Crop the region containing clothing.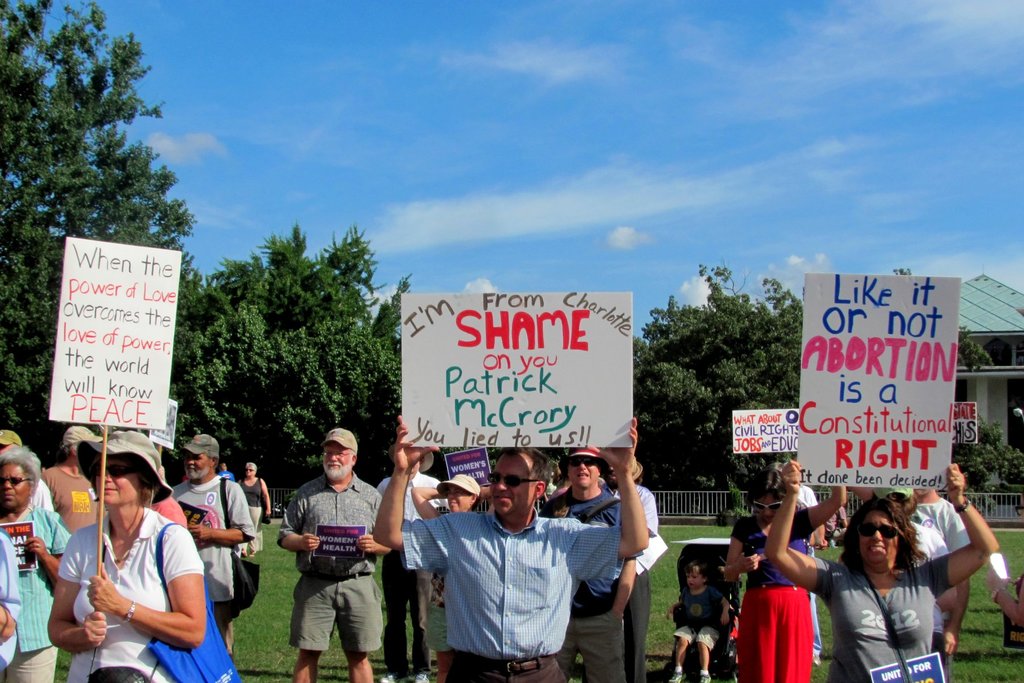
Crop region: x1=0 y1=502 x2=86 y2=682.
